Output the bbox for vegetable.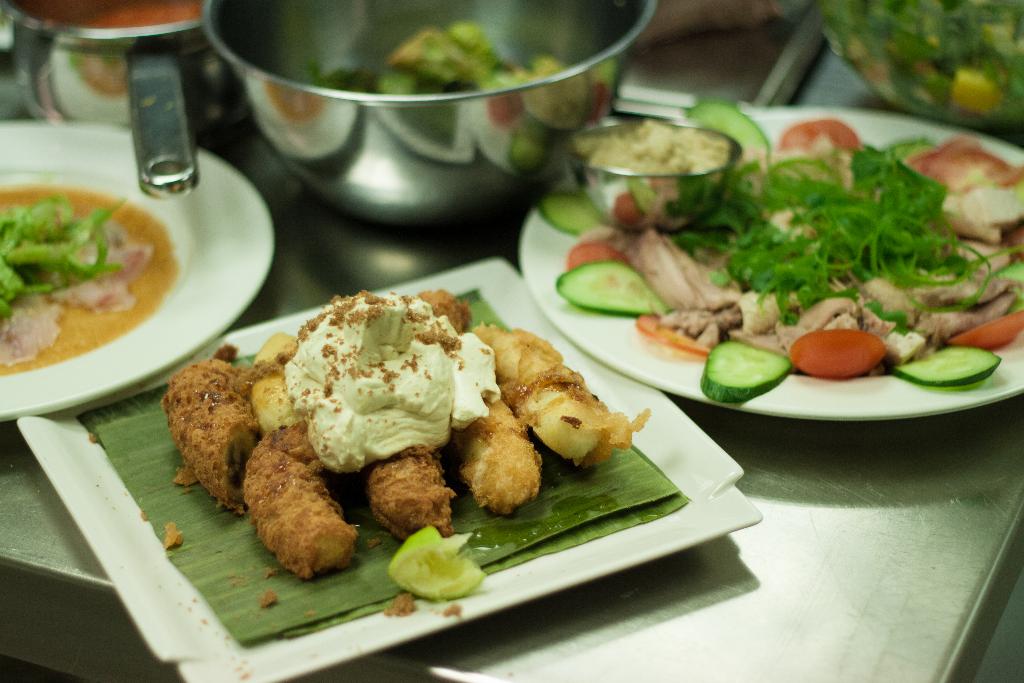
{"left": 0, "top": 195, "right": 129, "bottom": 318}.
